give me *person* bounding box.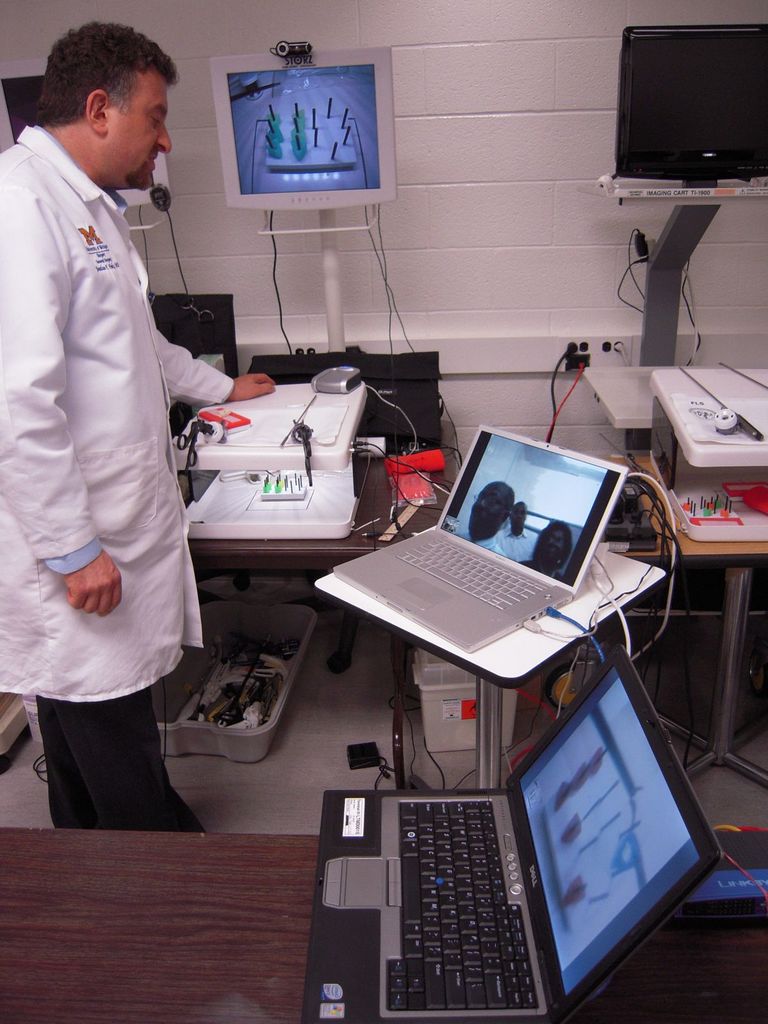
bbox(0, 20, 278, 825).
